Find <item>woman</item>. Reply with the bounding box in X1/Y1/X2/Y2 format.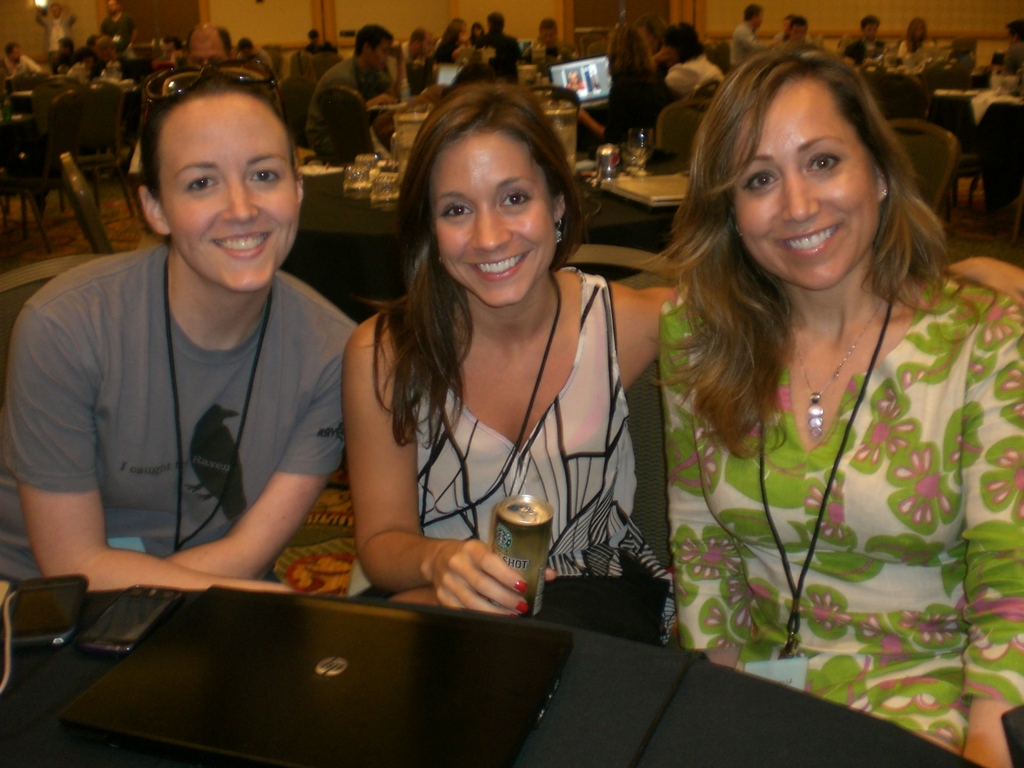
843/12/899/63.
